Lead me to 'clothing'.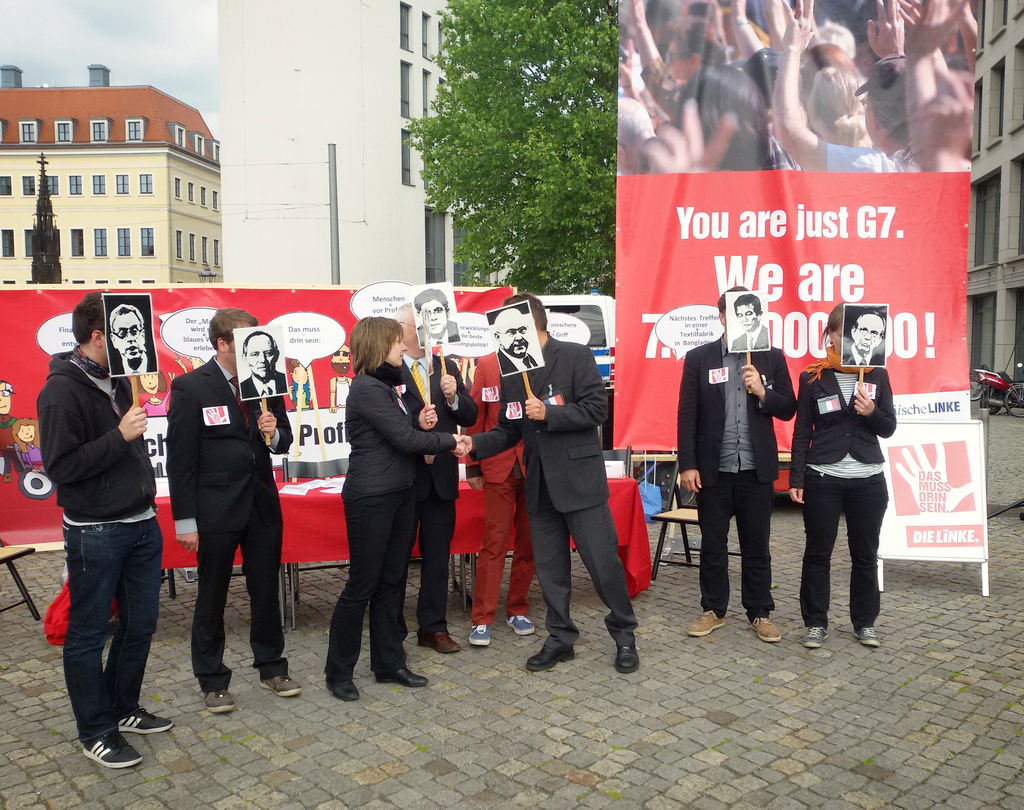
Lead to 426,327,460,346.
